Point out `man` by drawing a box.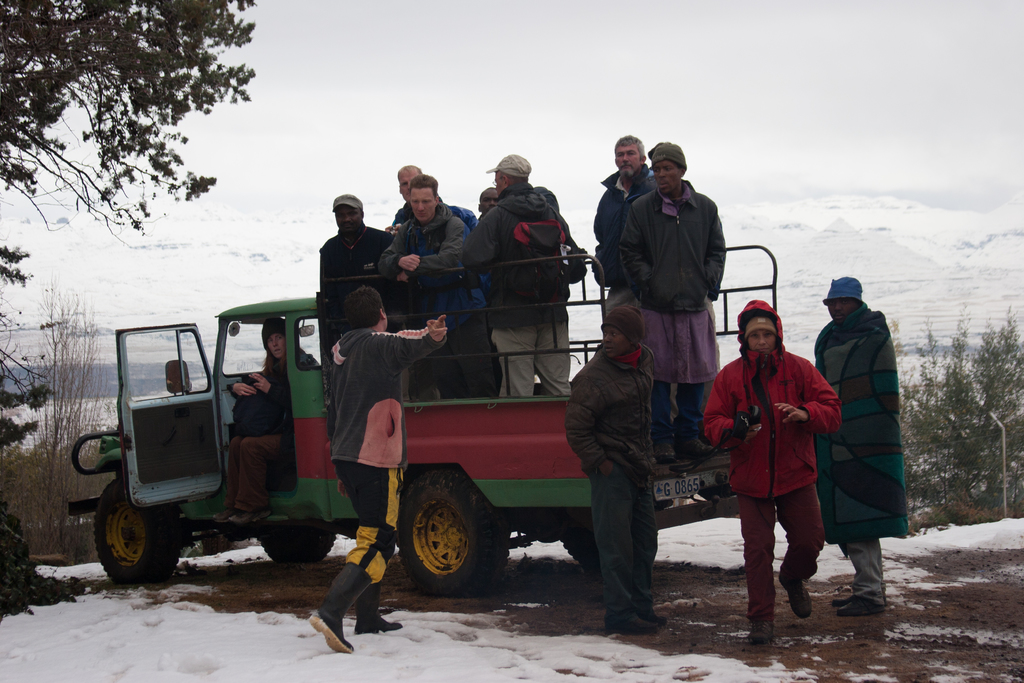
crop(813, 279, 909, 618).
